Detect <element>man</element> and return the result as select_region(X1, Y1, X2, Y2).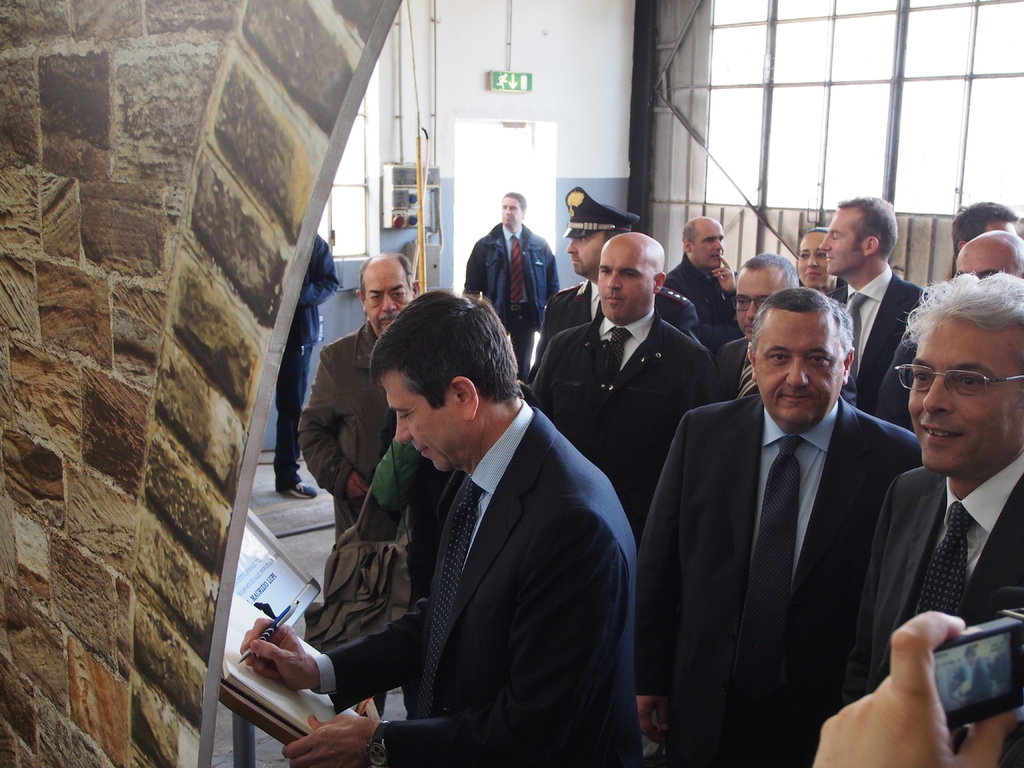
select_region(275, 224, 344, 506).
